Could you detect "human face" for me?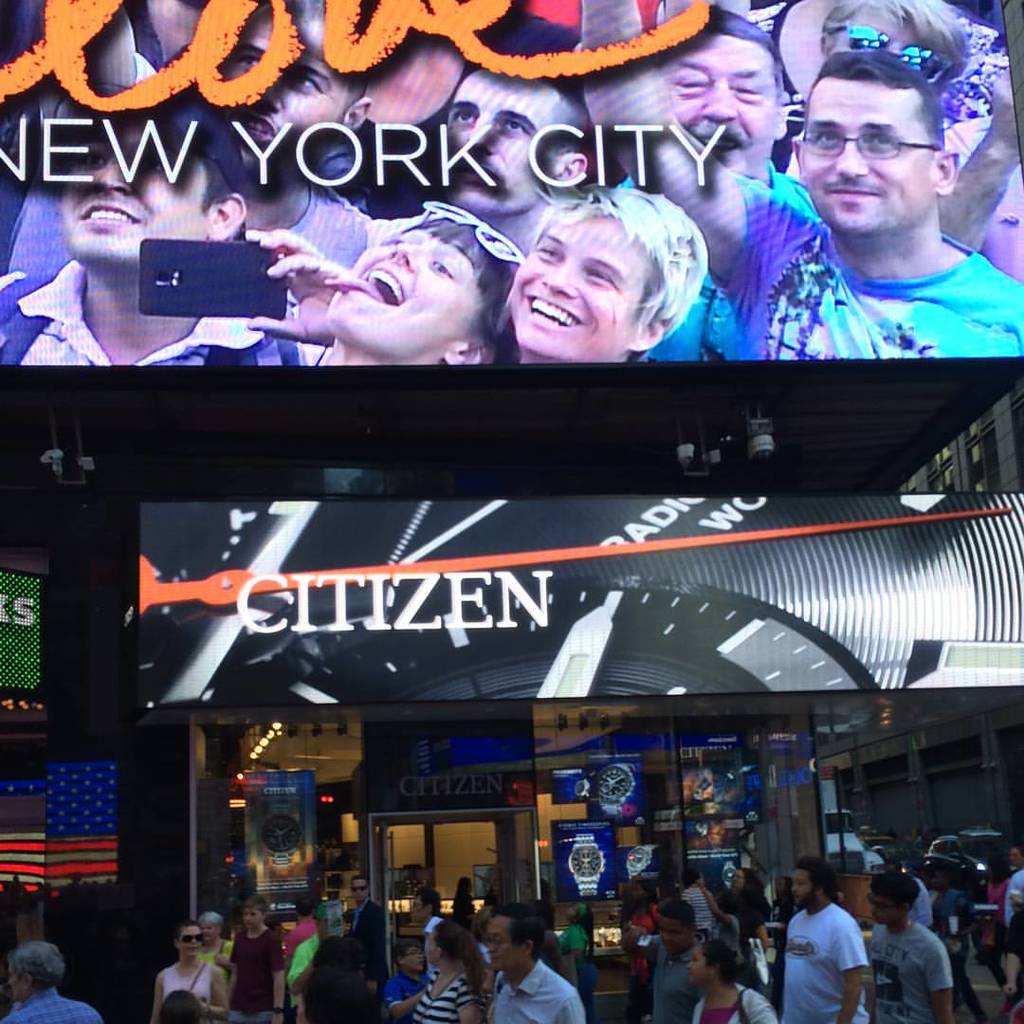
Detection result: <box>489,917,518,974</box>.
